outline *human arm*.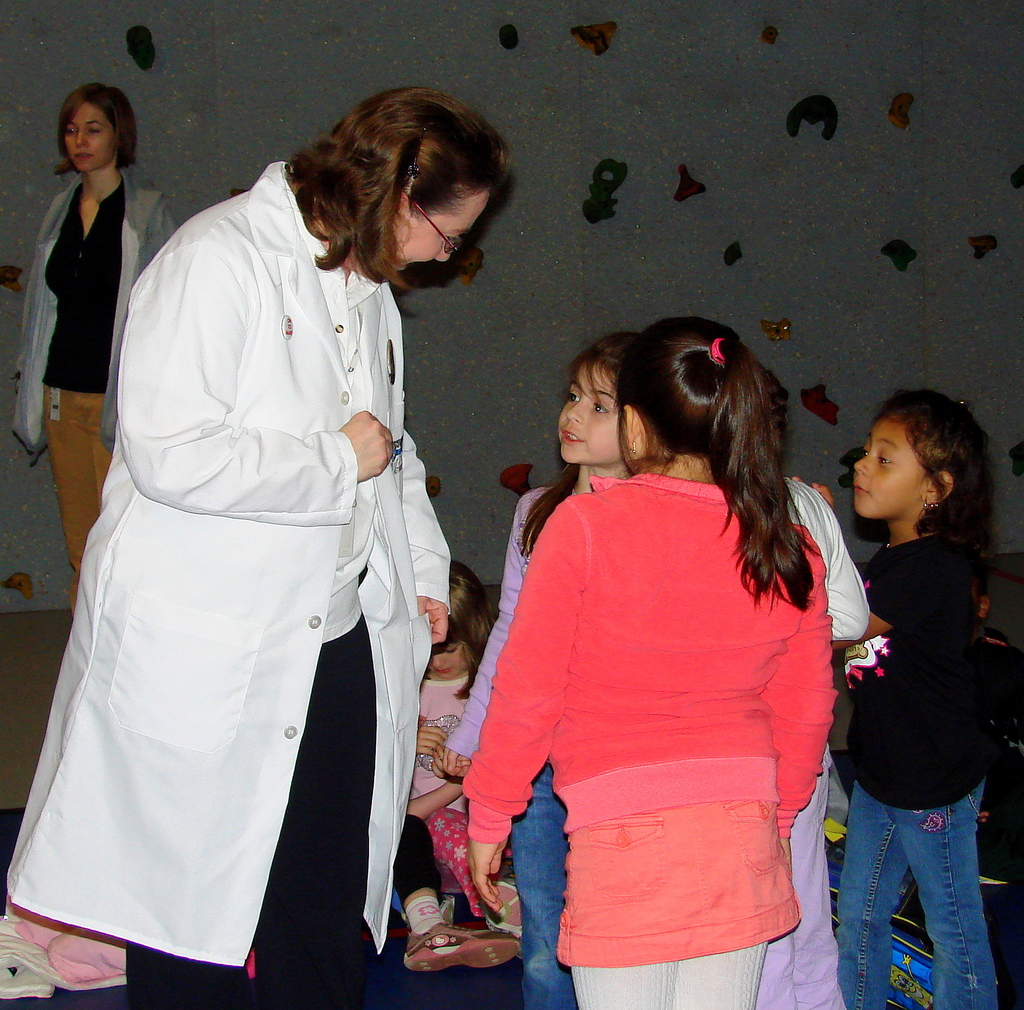
Outline: Rect(452, 498, 570, 913).
